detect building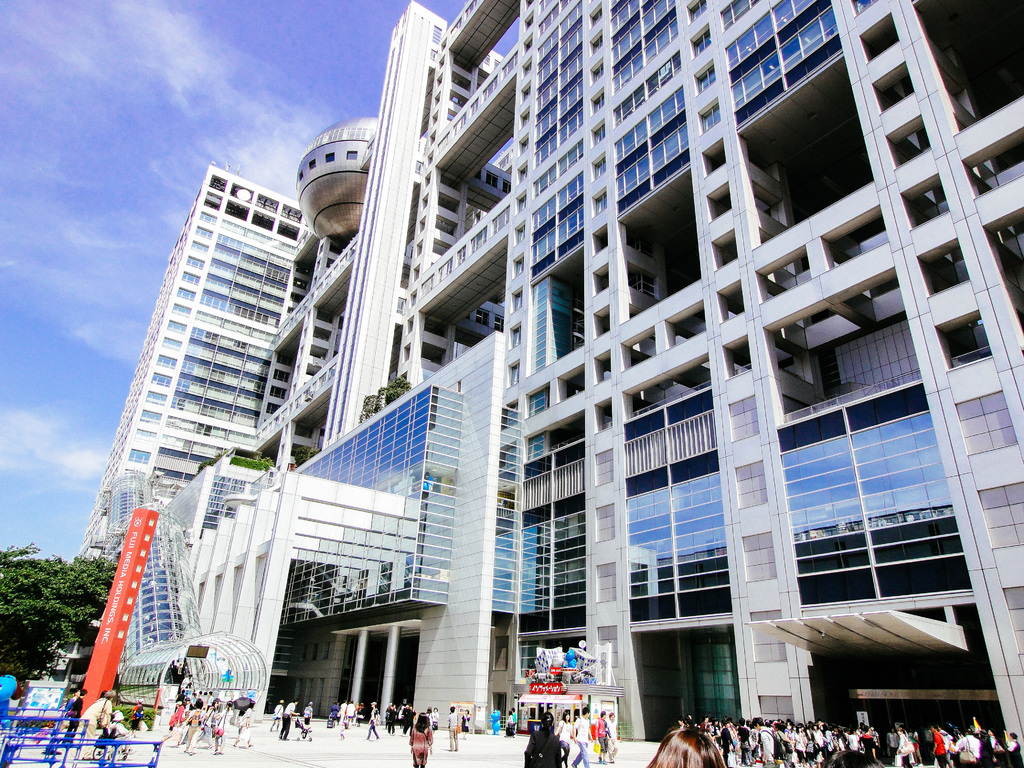
83, 163, 306, 561
